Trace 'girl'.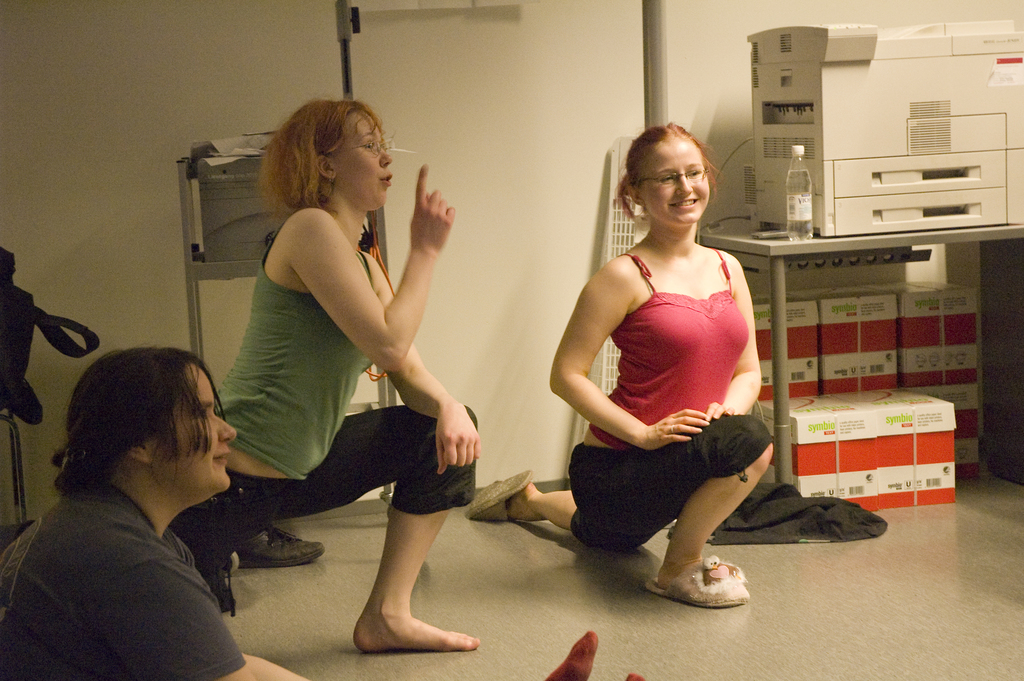
Traced to [x1=159, y1=96, x2=477, y2=649].
